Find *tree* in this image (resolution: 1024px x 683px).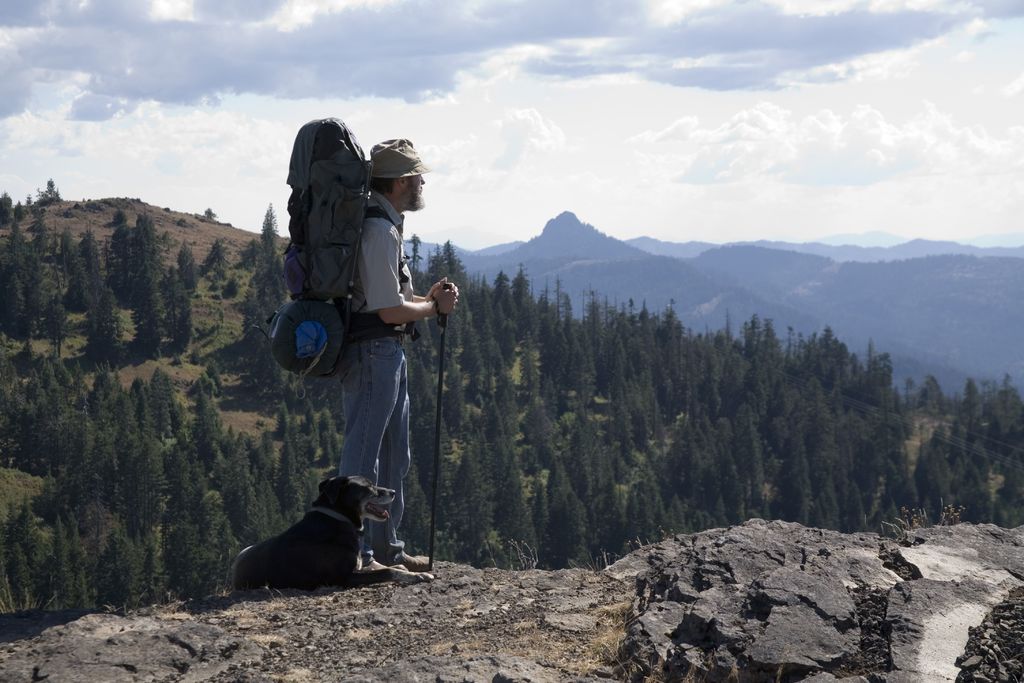
box(276, 407, 297, 441).
